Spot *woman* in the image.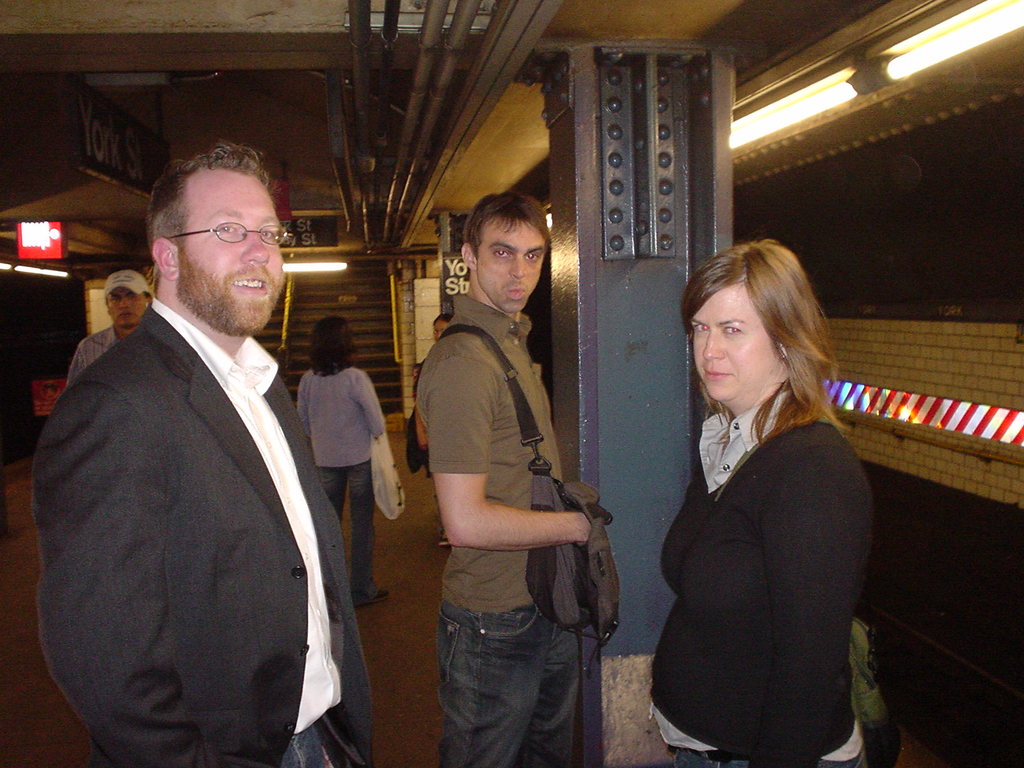
*woman* found at l=636, t=236, r=874, b=749.
